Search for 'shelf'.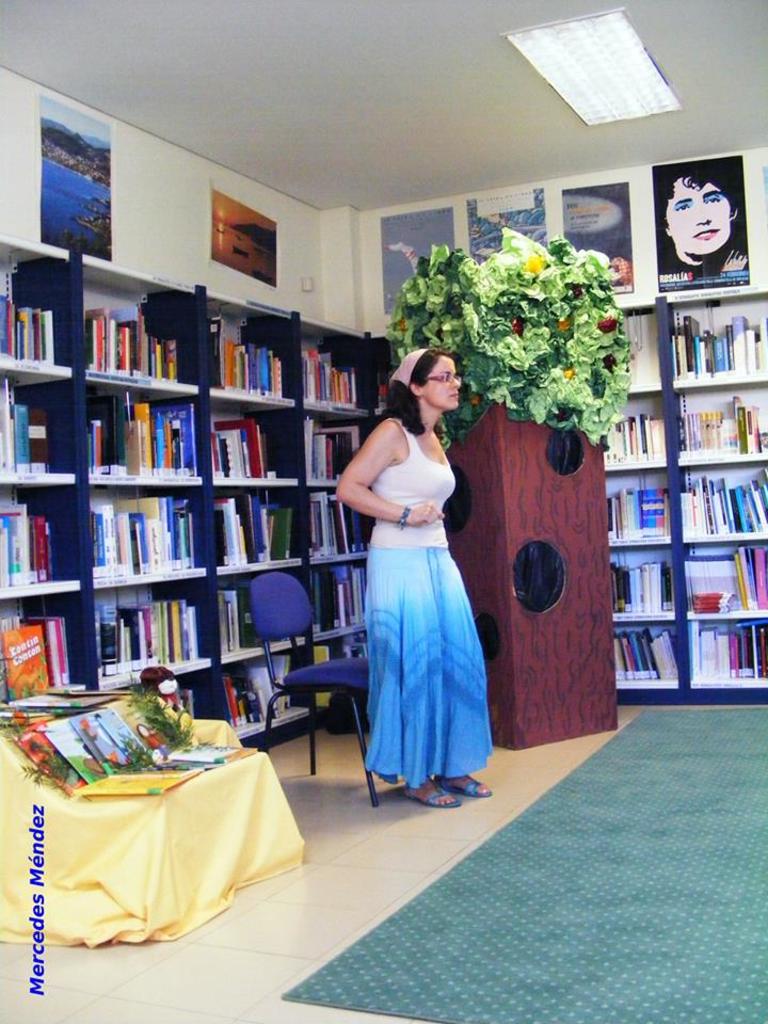
Found at BBox(603, 471, 672, 538).
